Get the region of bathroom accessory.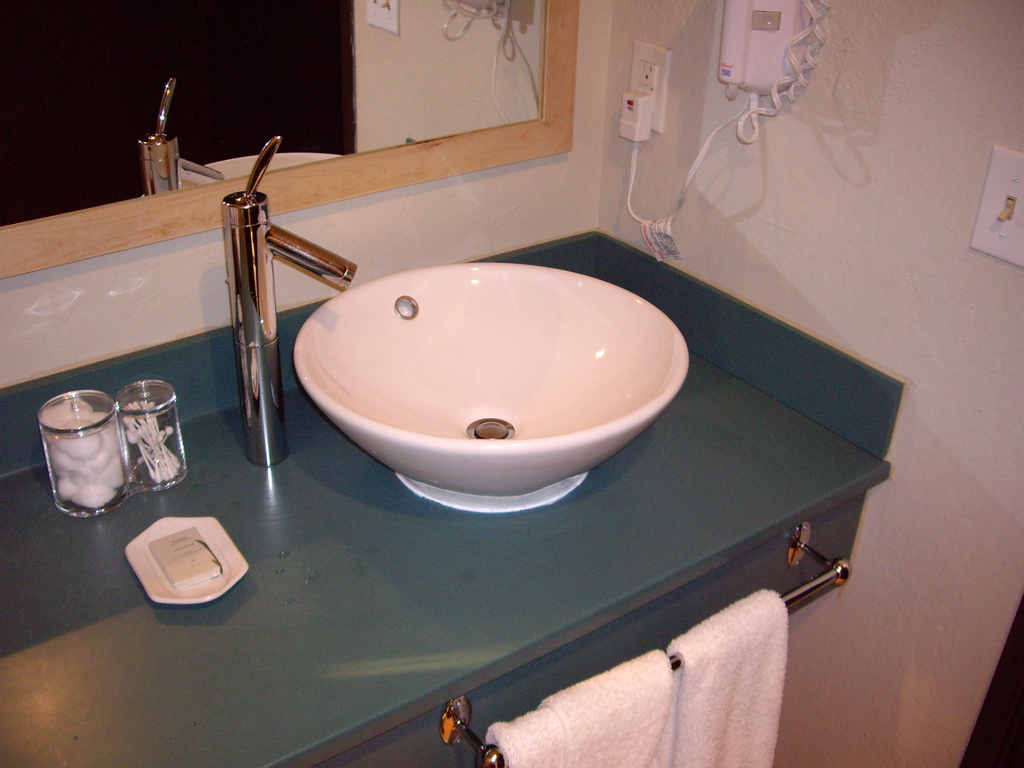
box(443, 519, 851, 767).
